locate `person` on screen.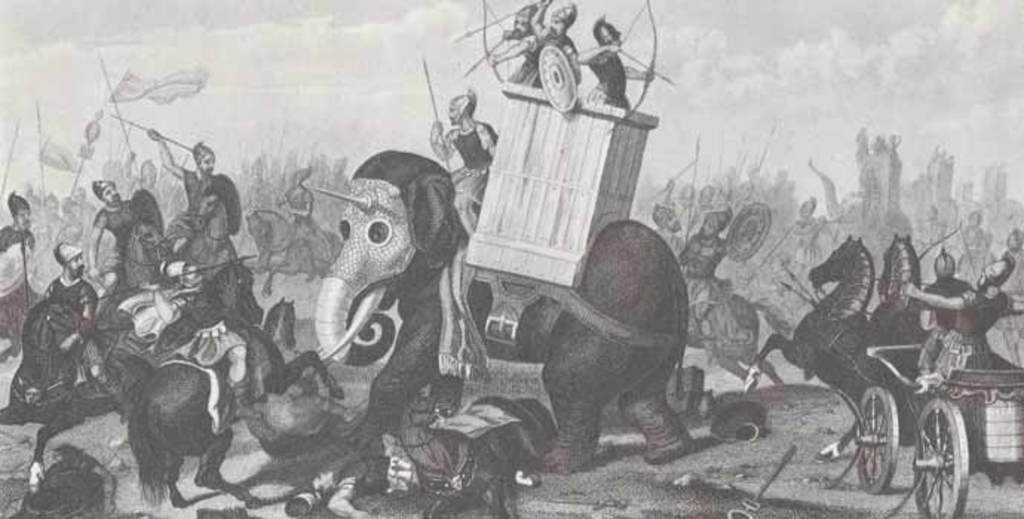
On screen at <bbox>91, 178, 169, 308</bbox>.
